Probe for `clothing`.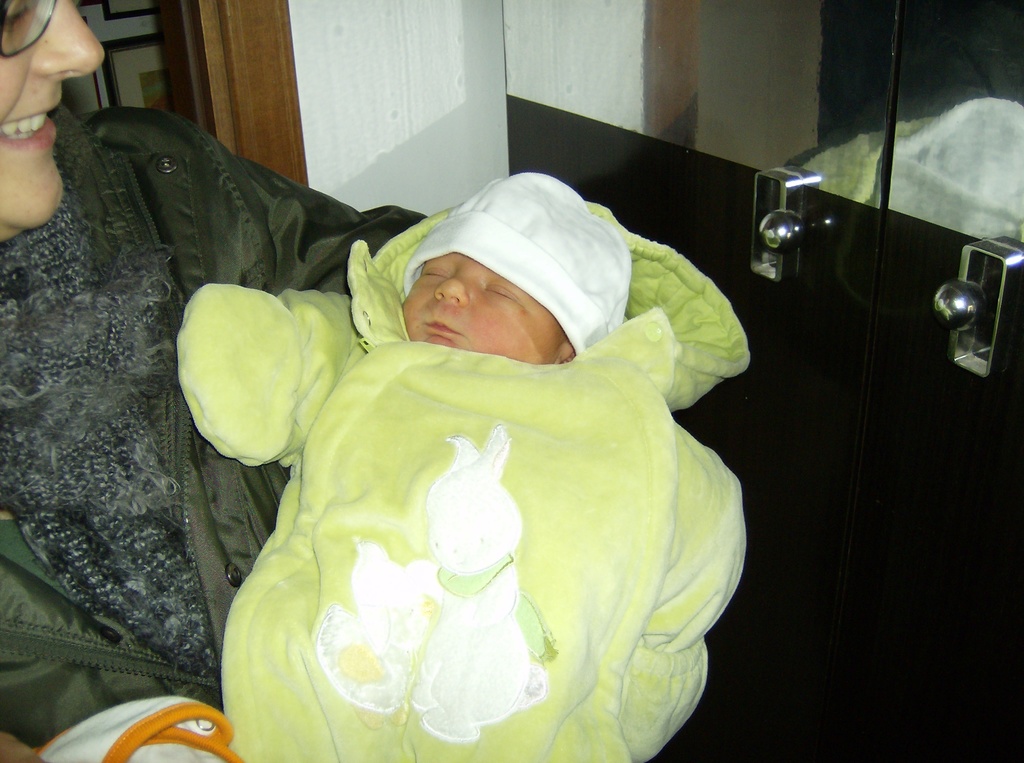
Probe result: Rect(172, 161, 770, 762).
